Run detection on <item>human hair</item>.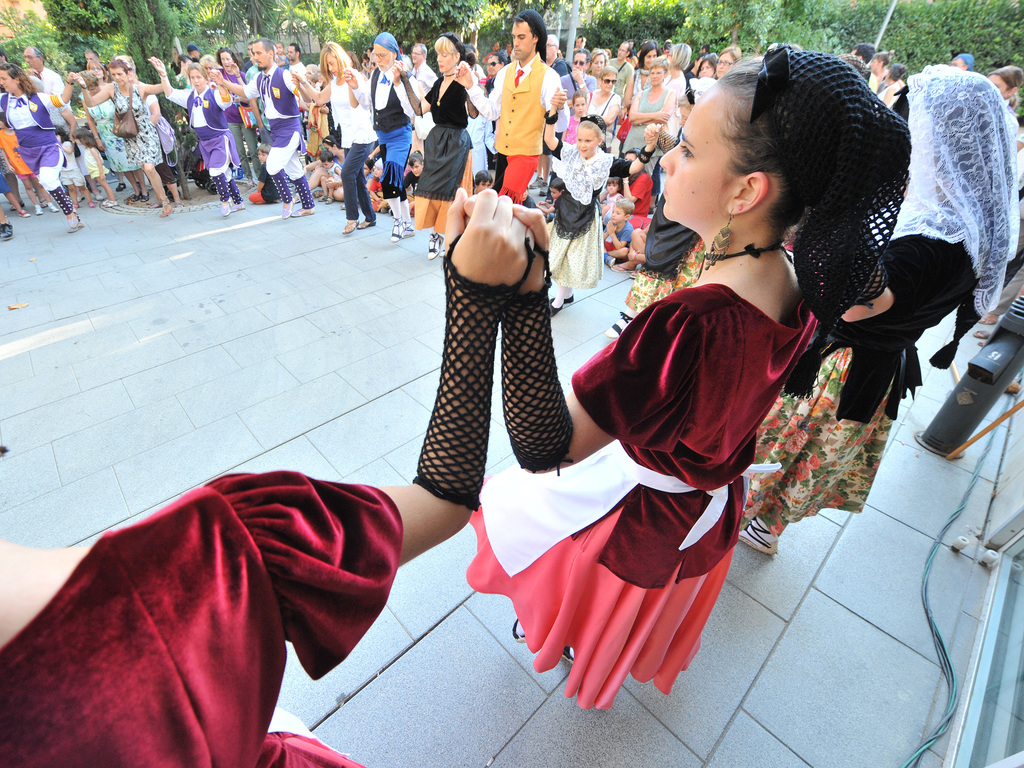
Result: bbox=(668, 40, 691, 70).
